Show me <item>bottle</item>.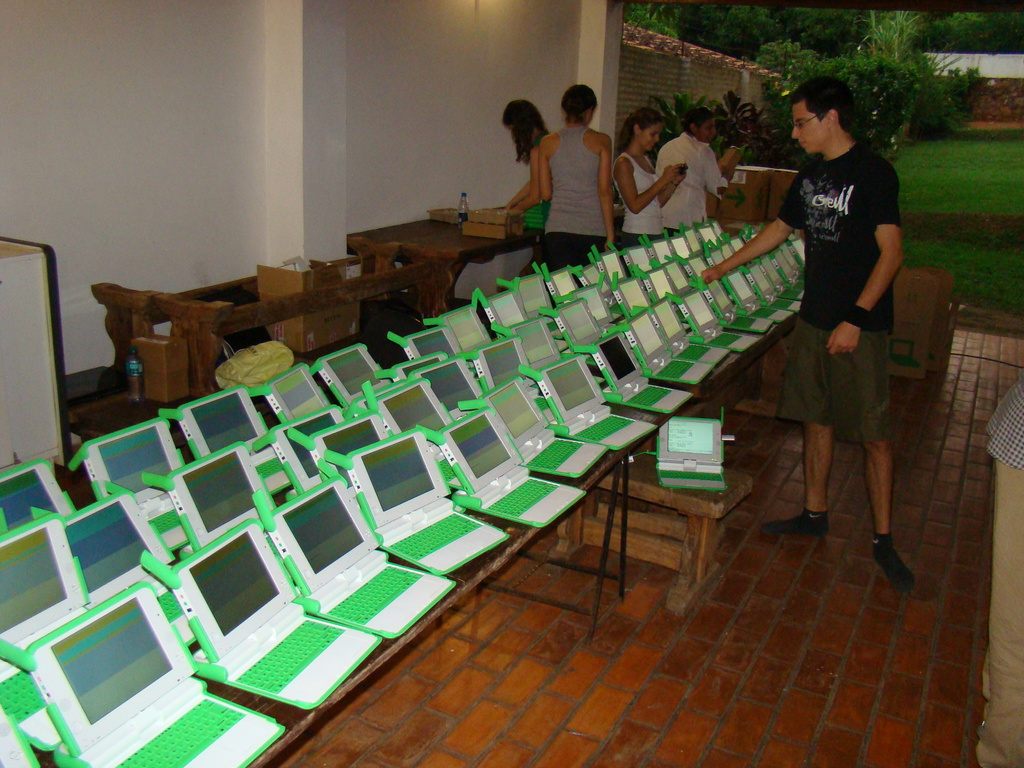
<item>bottle</item> is here: 457, 189, 470, 221.
